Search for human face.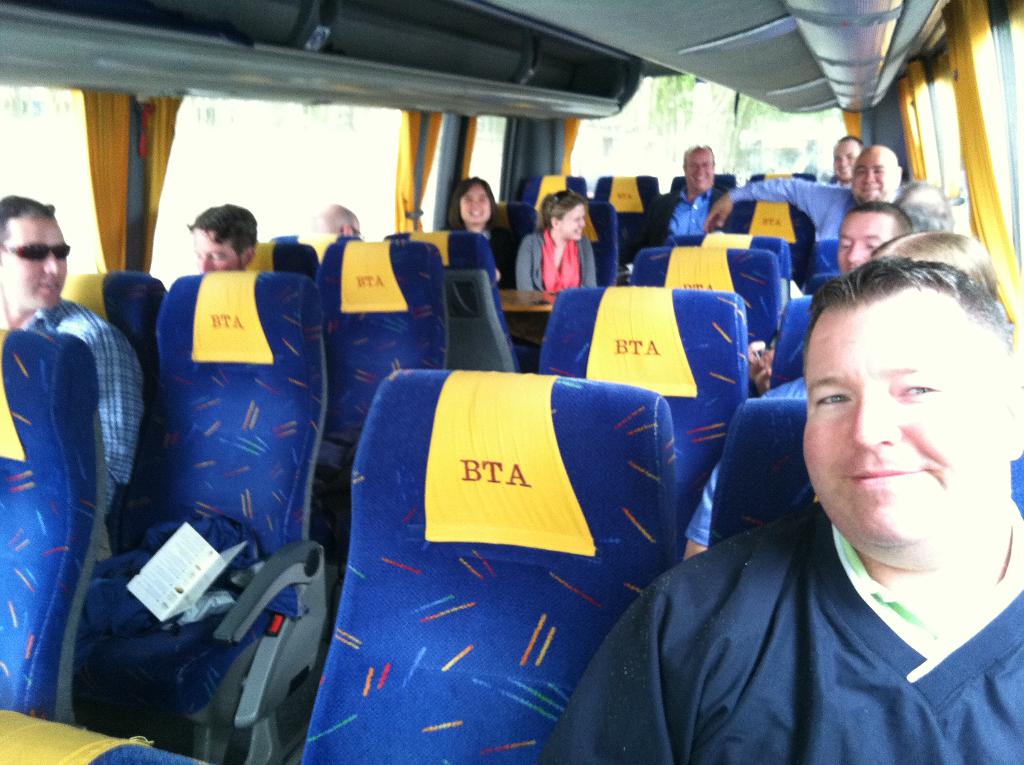
Found at crop(806, 290, 1004, 560).
